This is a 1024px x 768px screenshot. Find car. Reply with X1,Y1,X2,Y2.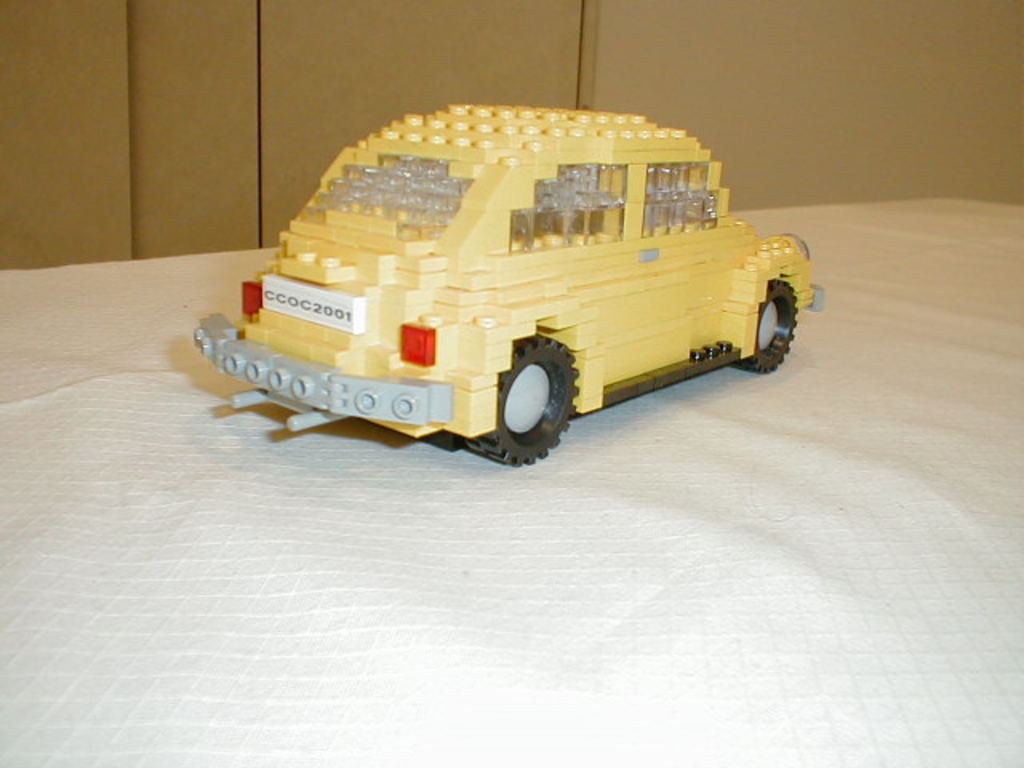
190,102,824,469.
